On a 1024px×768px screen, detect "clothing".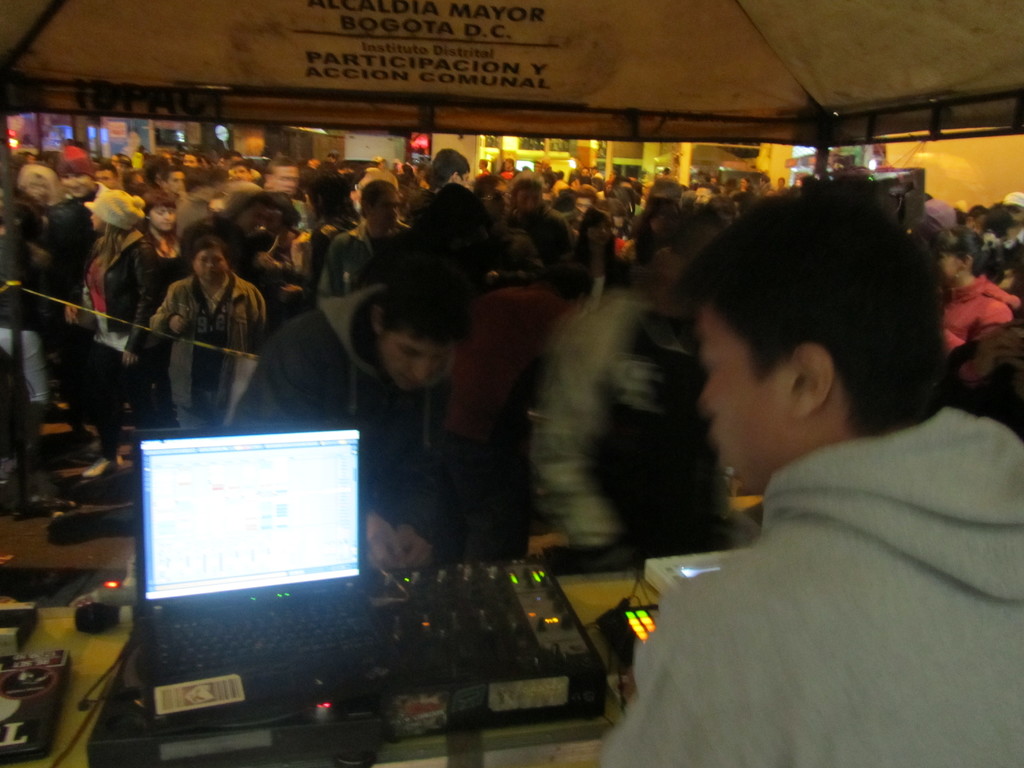
[left=0, top=228, right=53, bottom=401].
